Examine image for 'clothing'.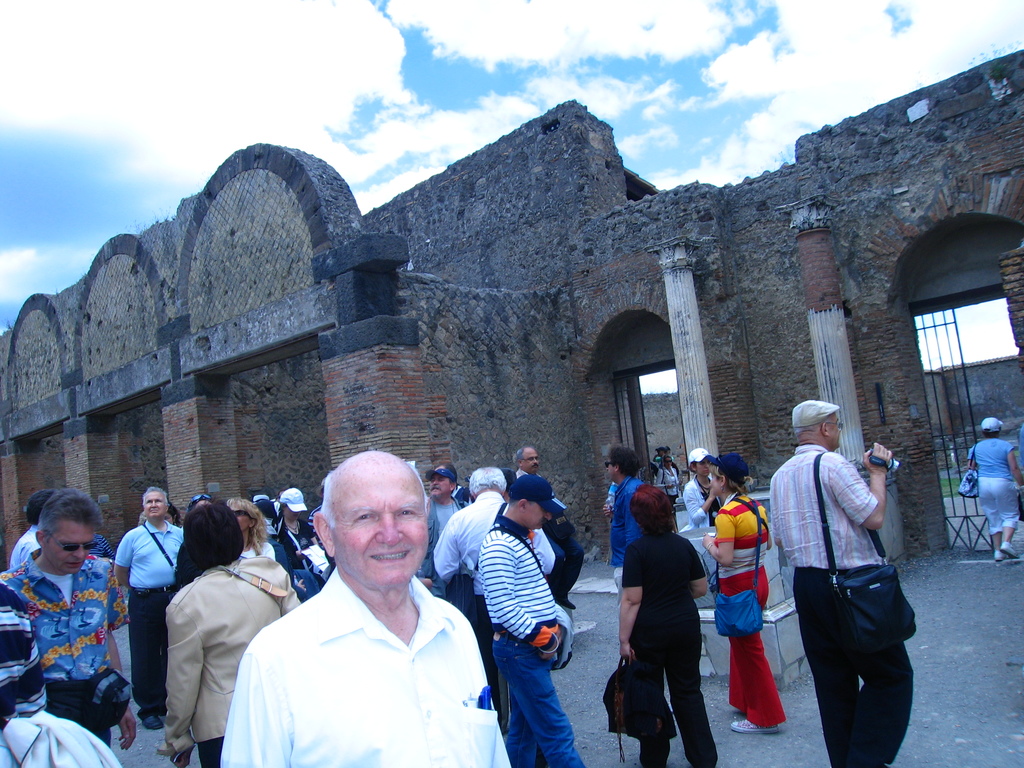
Examination result: locate(481, 520, 581, 767).
